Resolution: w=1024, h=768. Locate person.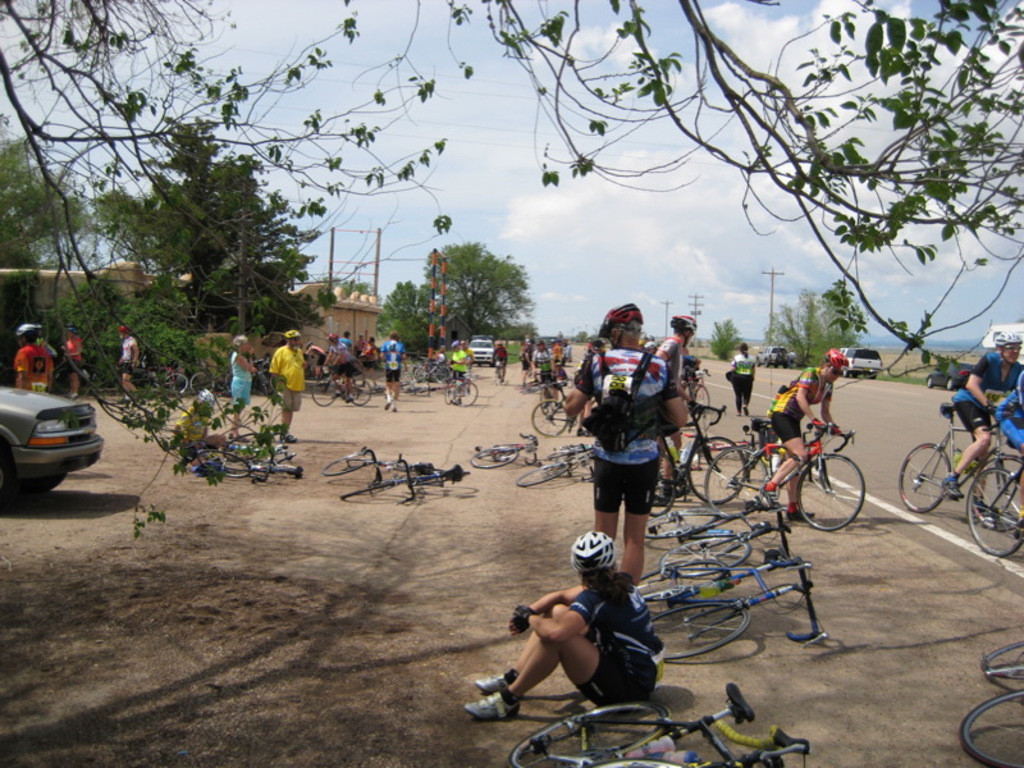
{"left": 65, "top": 328, "right": 81, "bottom": 397}.
